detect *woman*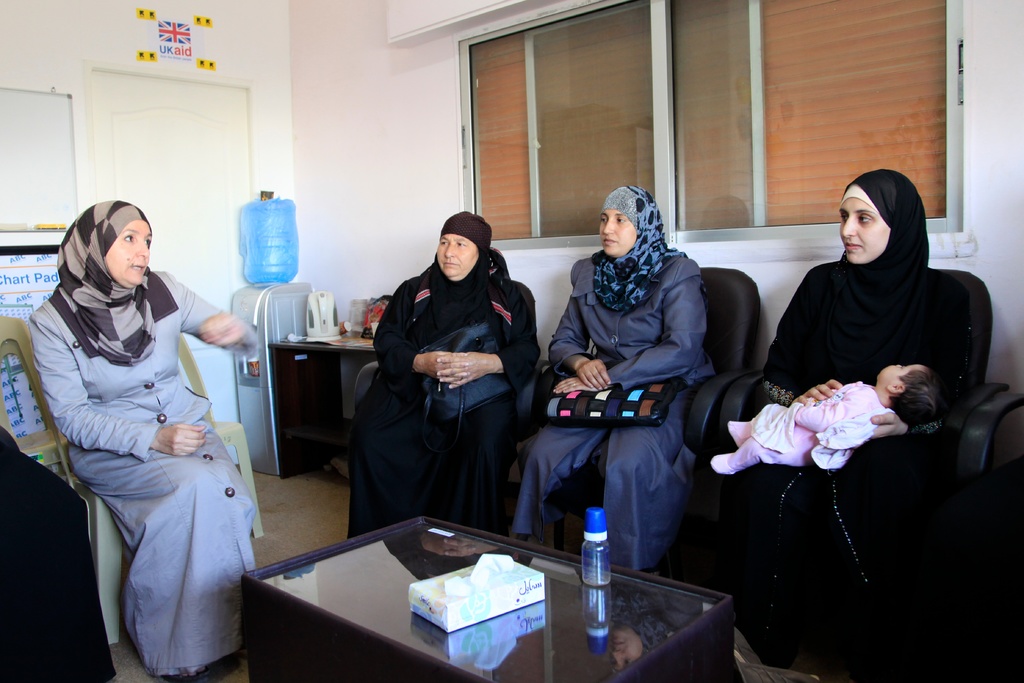
(left=29, top=200, right=257, bottom=678)
